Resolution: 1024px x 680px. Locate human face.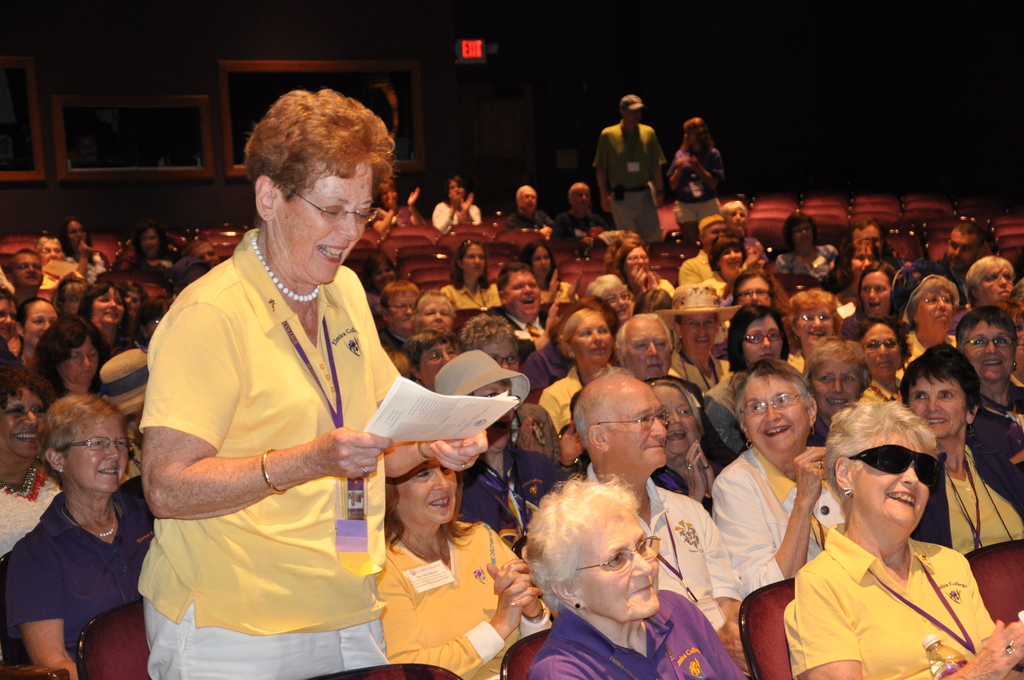
crop(654, 387, 695, 455).
